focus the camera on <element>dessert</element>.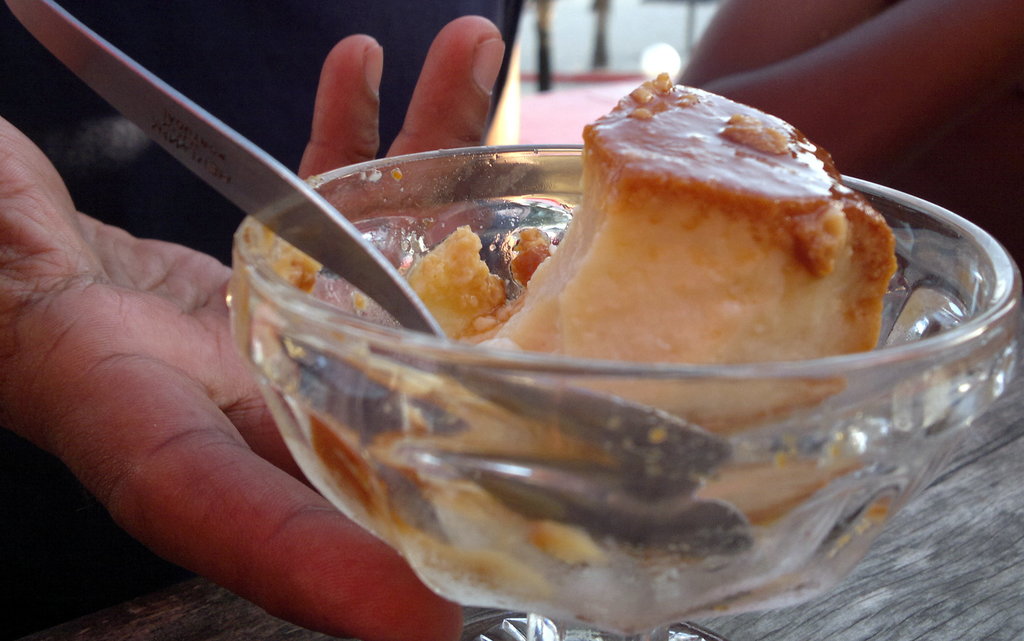
Focus region: [396, 70, 908, 508].
